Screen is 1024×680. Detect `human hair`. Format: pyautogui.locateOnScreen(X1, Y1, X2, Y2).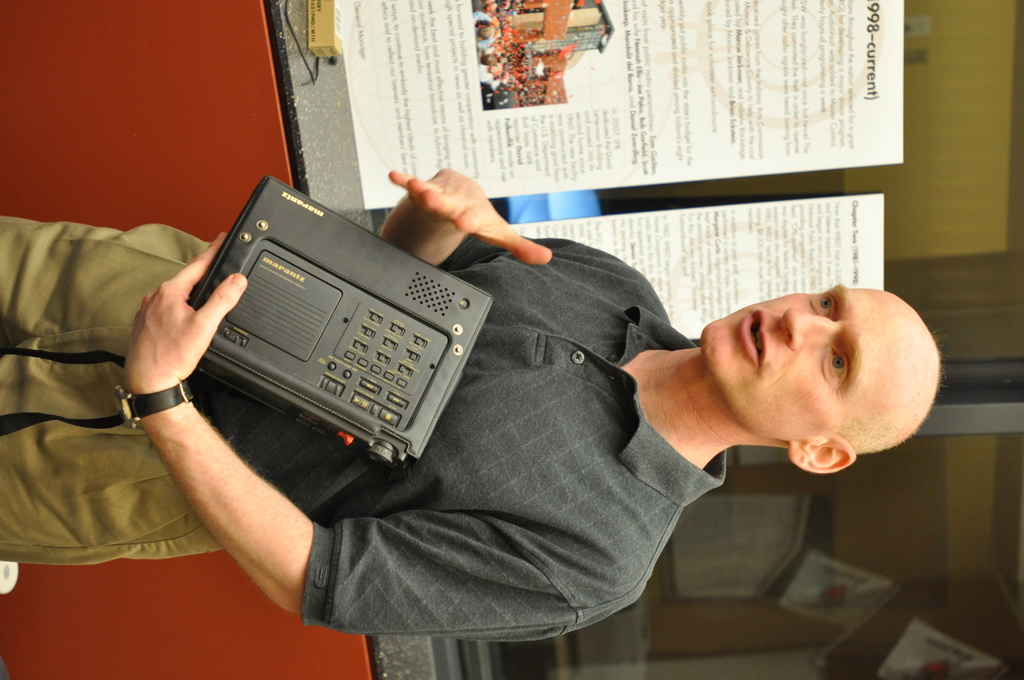
pyautogui.locateOnScreen(476, 24, 496, 40).
